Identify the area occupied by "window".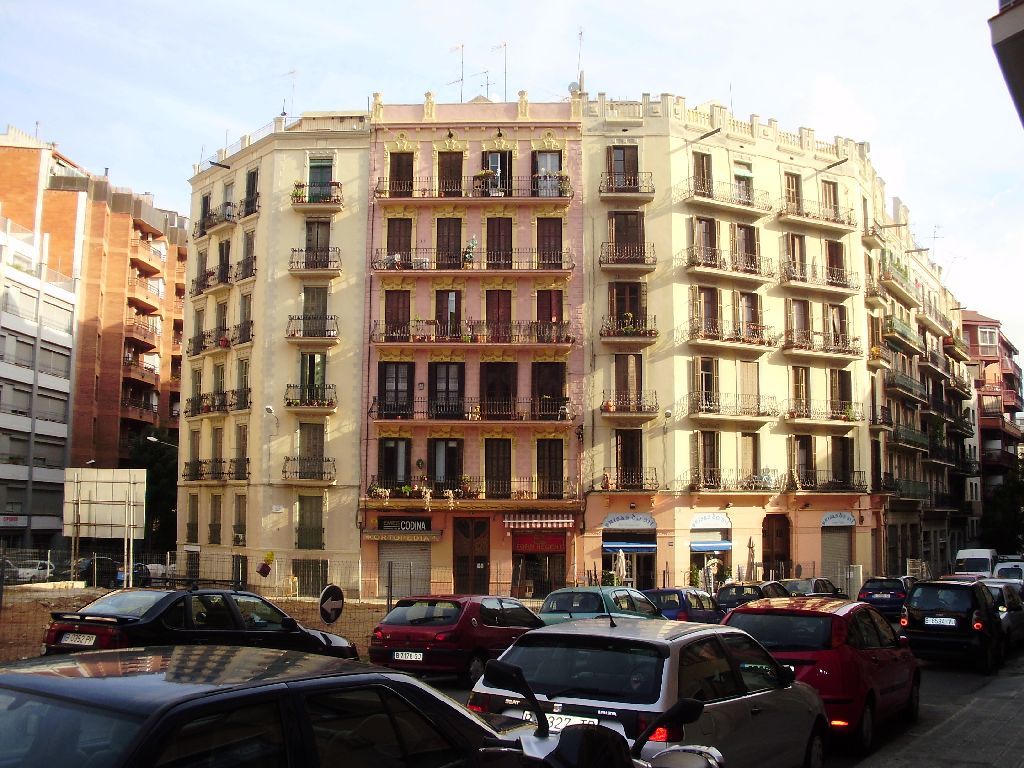
Area: x1=230, y1=232, x2=257, y2=282.
